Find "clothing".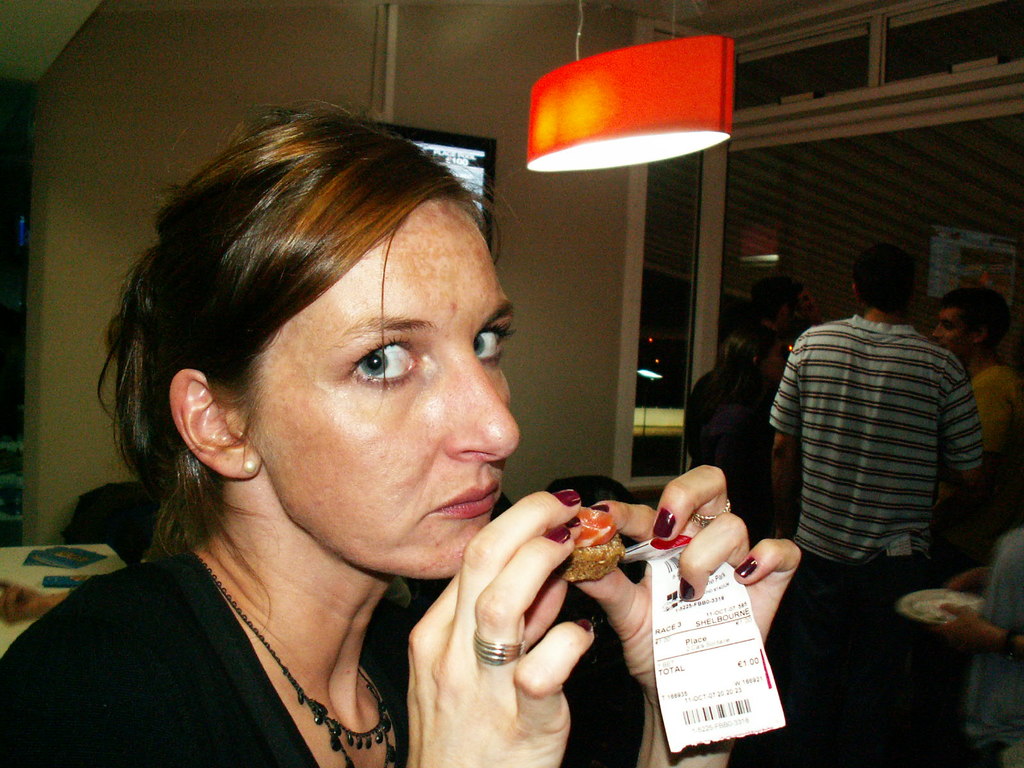
968,529,1023,767.
